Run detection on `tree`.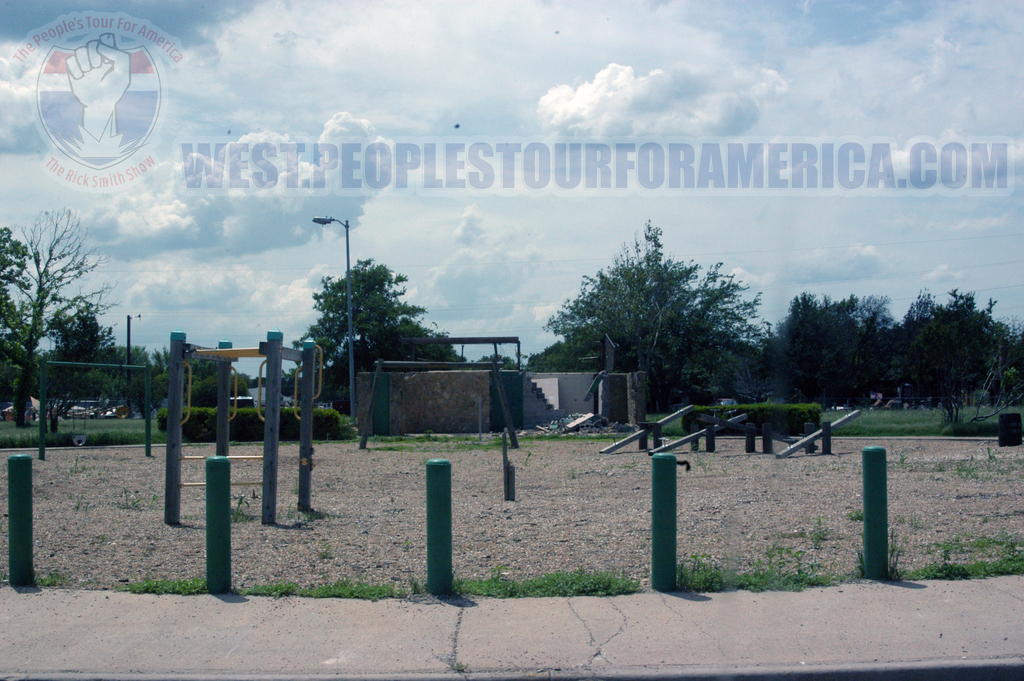
Result: [left=0, top=209, right=120, bottom=423].
